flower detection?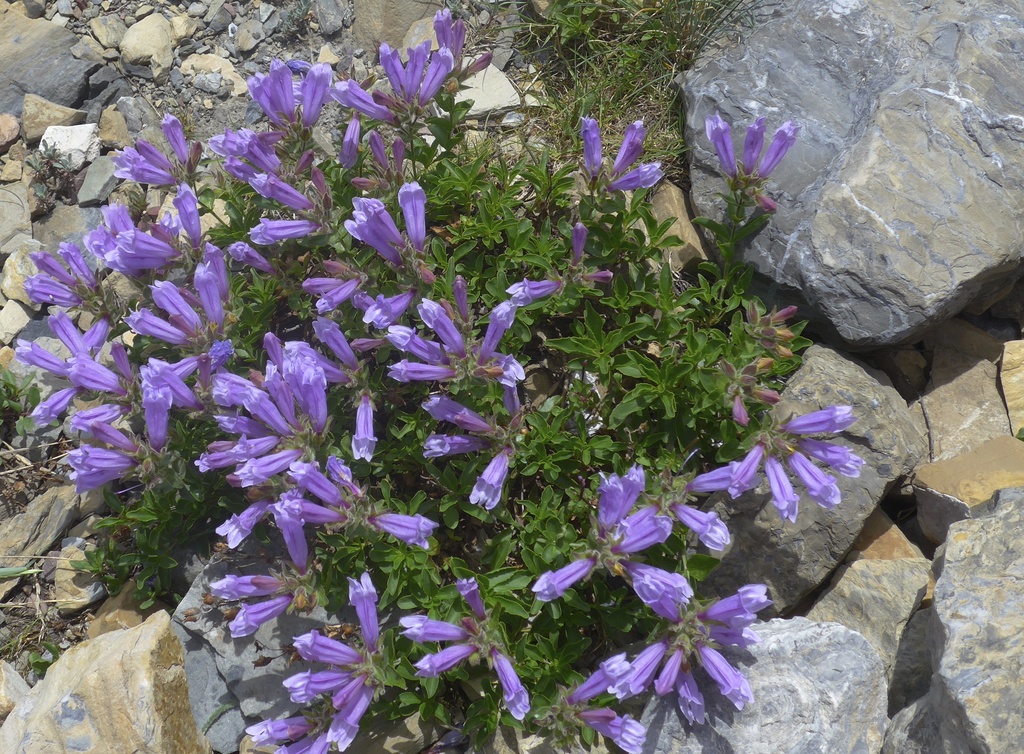
(388,356,453,381)
